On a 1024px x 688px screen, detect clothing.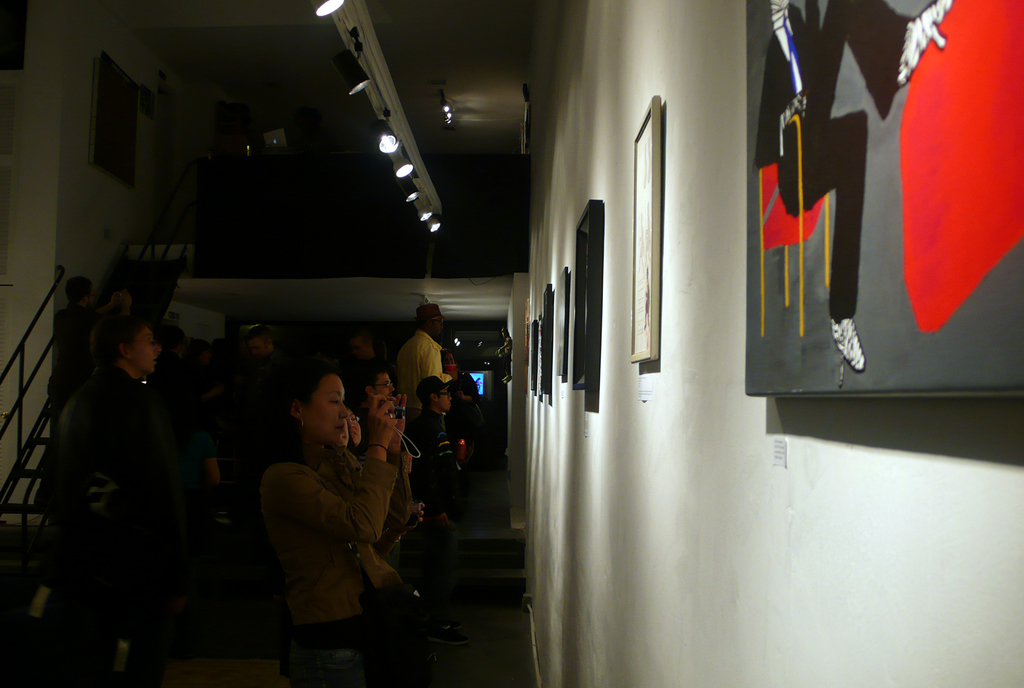
Rect(399, 402, 458, 484).
